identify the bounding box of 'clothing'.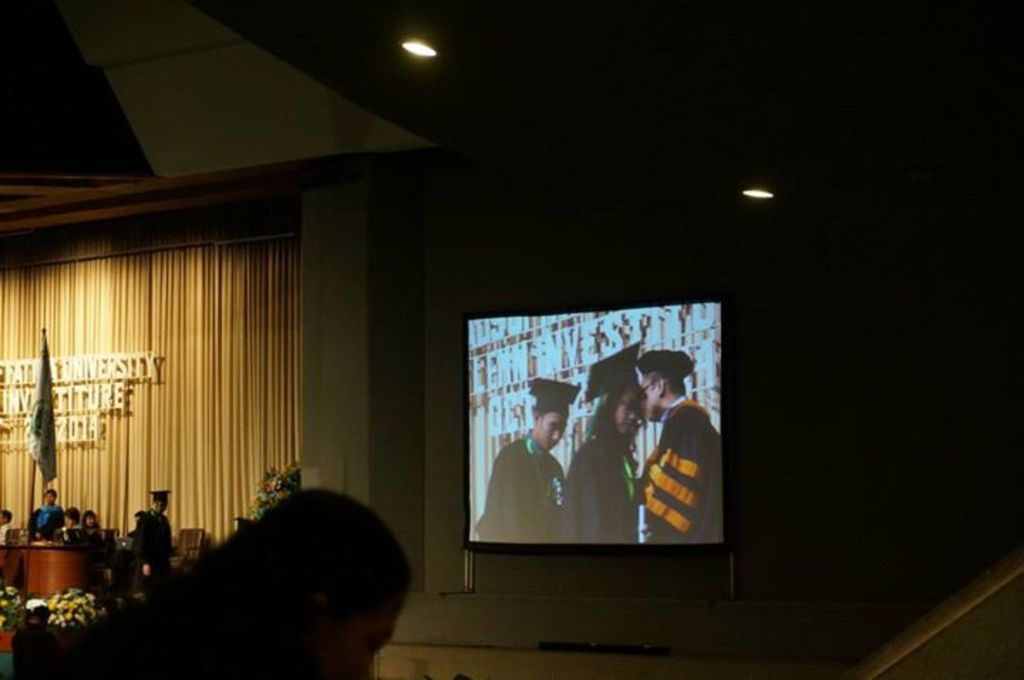
crop(472, 431, 573, 543).
